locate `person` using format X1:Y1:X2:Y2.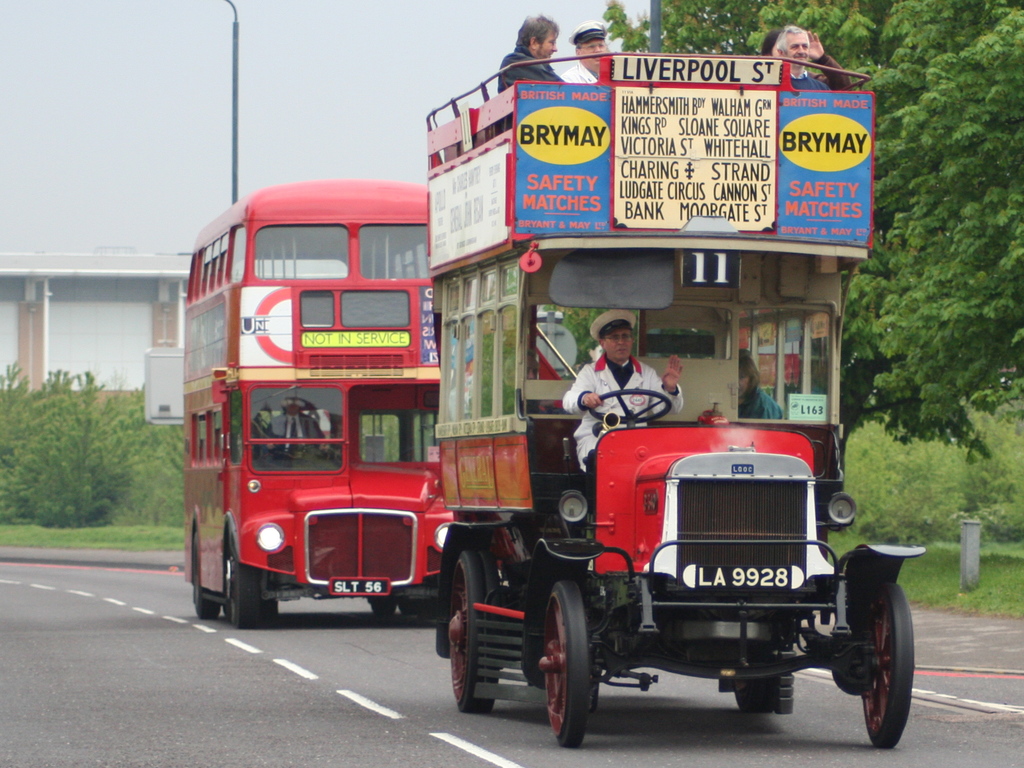
562:312:685:472.
